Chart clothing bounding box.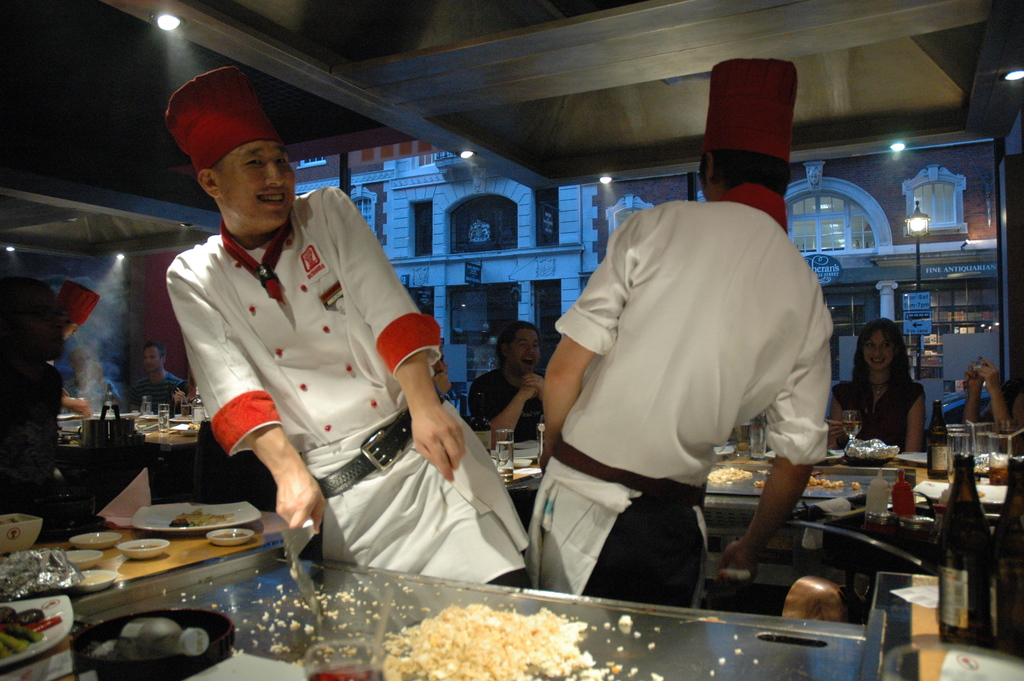
Charted: [x1=465, y1=365, x2=541, y2=443].
